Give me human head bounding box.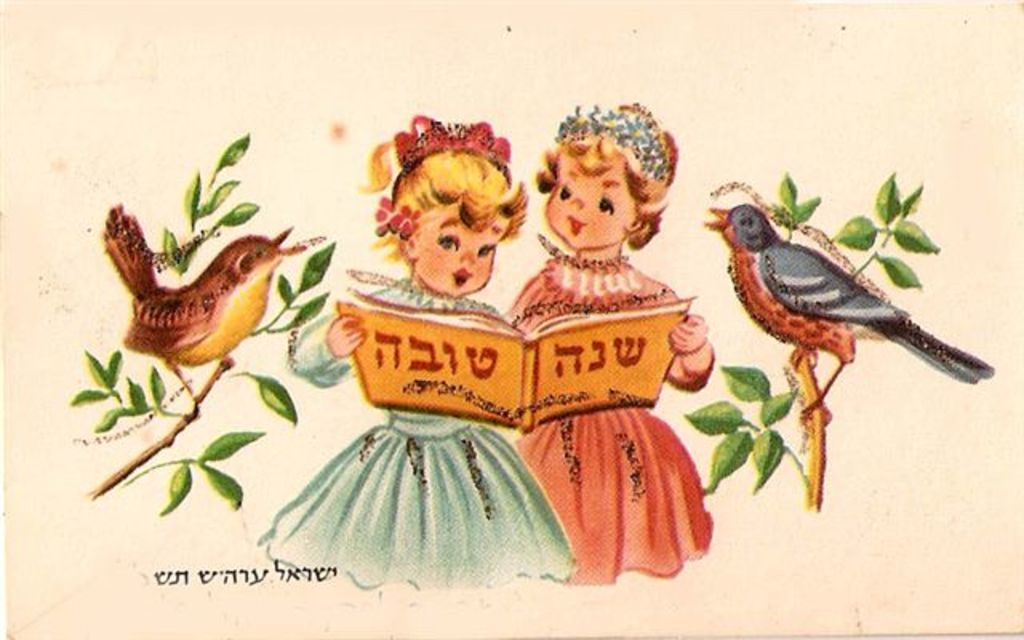
crop(363, 123, 525, 299).
